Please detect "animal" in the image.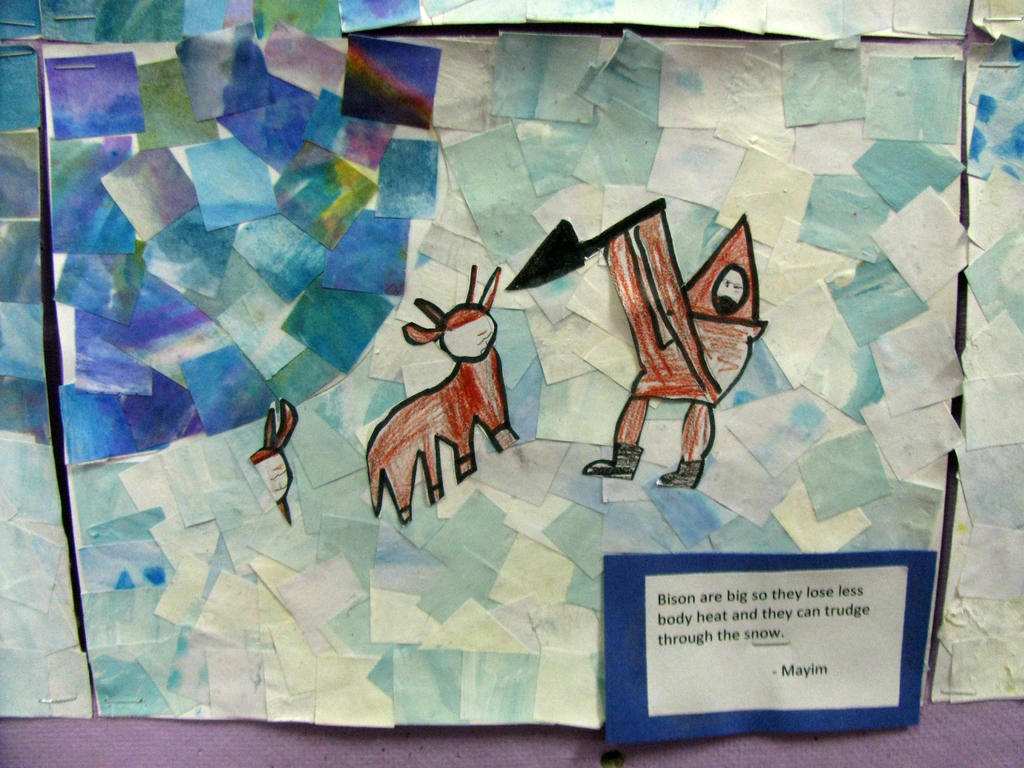
{"x1": 350, "y1": 262, "x2": 522, "y2": 528}.
